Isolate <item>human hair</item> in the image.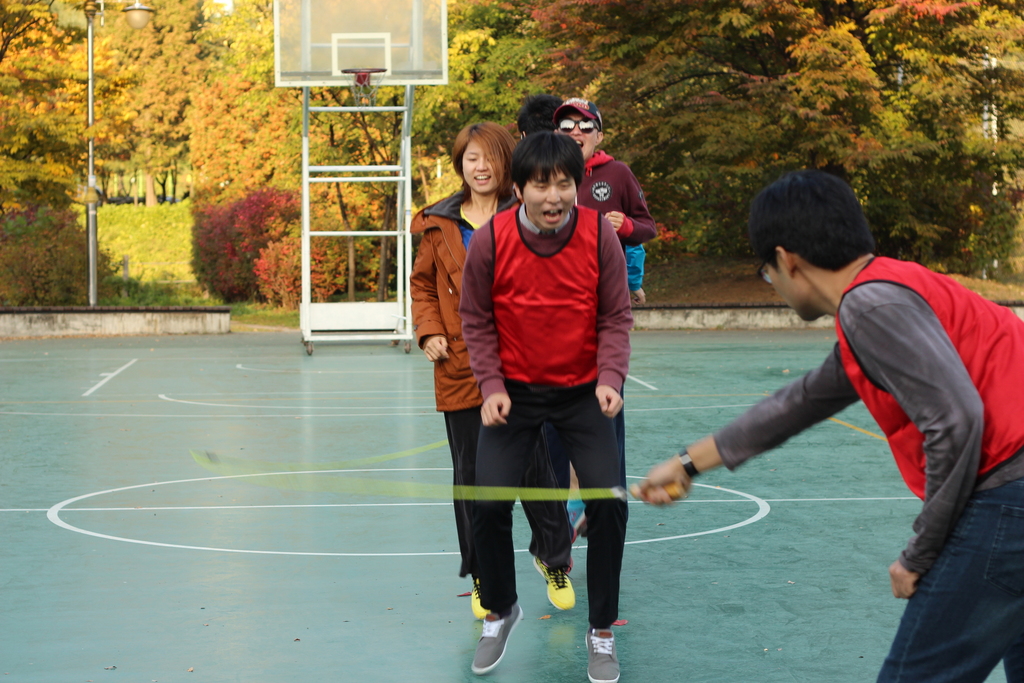
Isolated region: (left=744, top=163, right=876, bottom=273).
